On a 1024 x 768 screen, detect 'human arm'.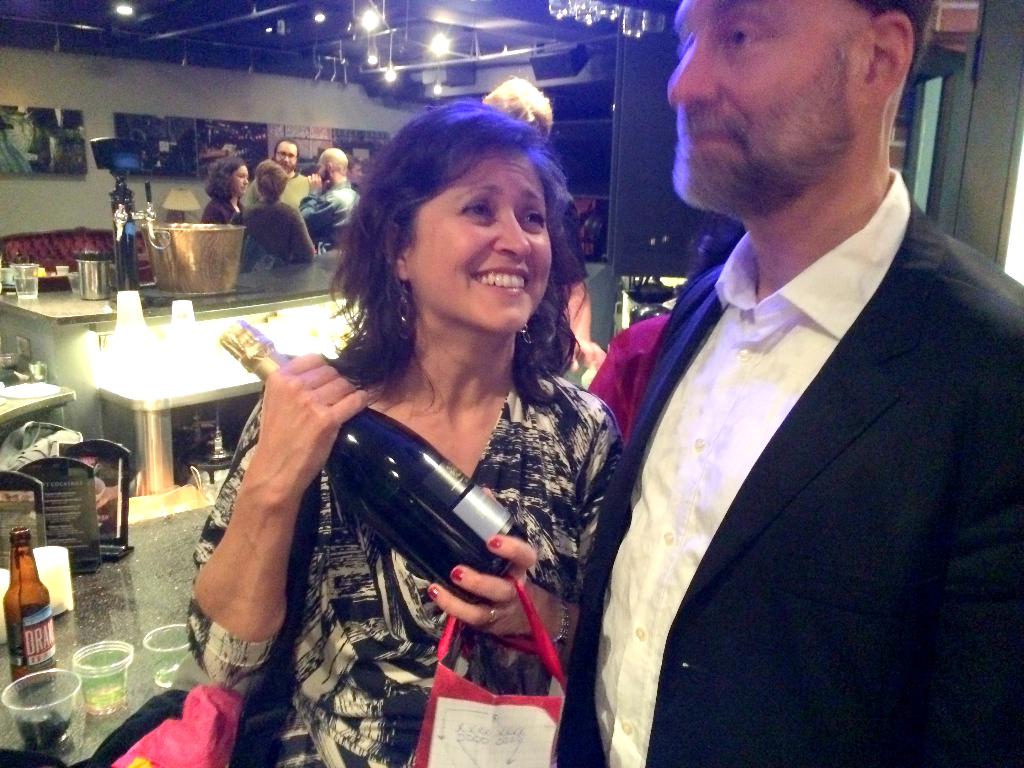
<bbox>548, 161, 619, 375</bbox>.
